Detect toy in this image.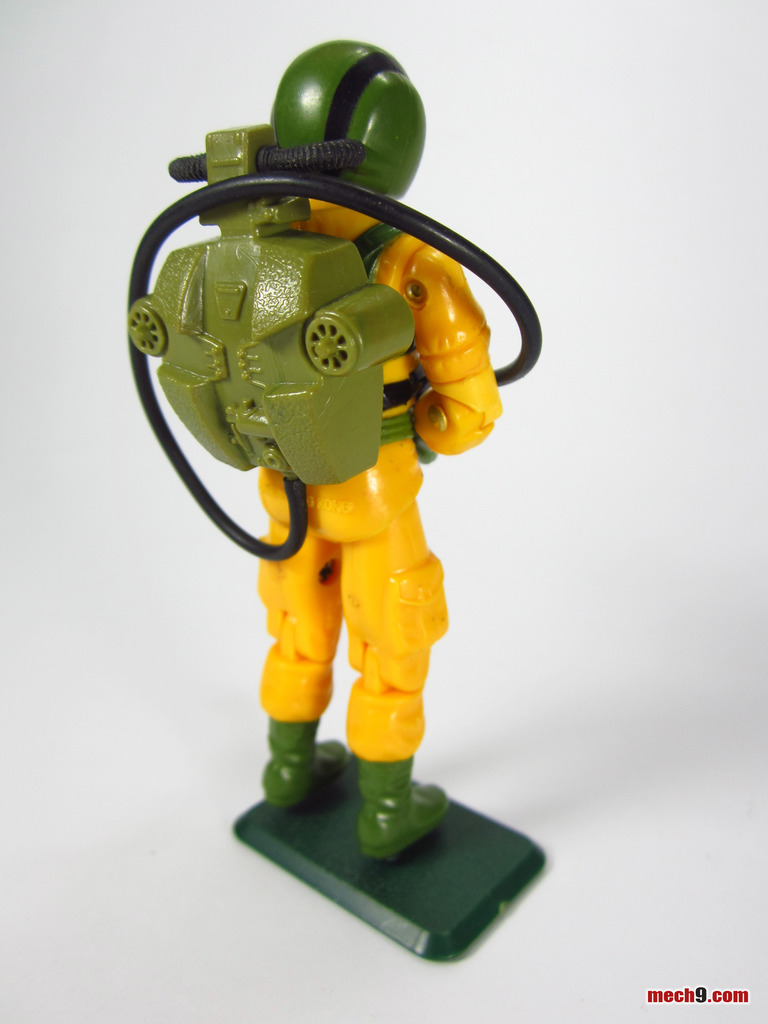
Detection: pyautogui.locateOnScreen(121, 65, 559, 891).
